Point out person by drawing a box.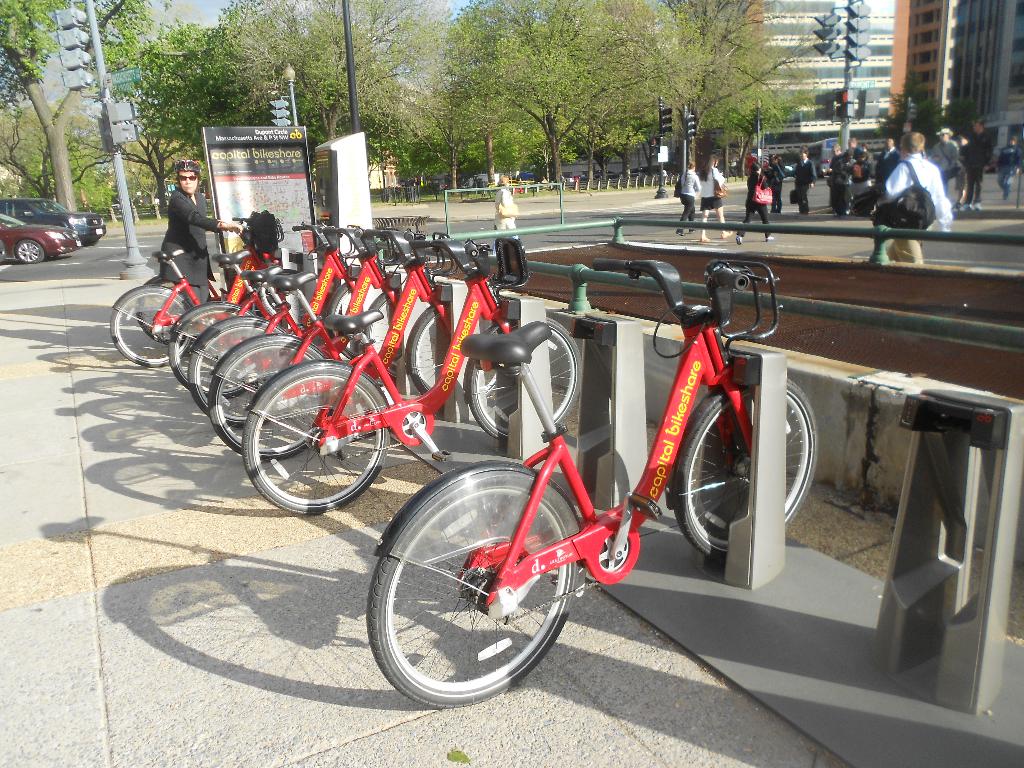
{"left": 783, "top": 141, "right": 824, "bottom": 219}.
